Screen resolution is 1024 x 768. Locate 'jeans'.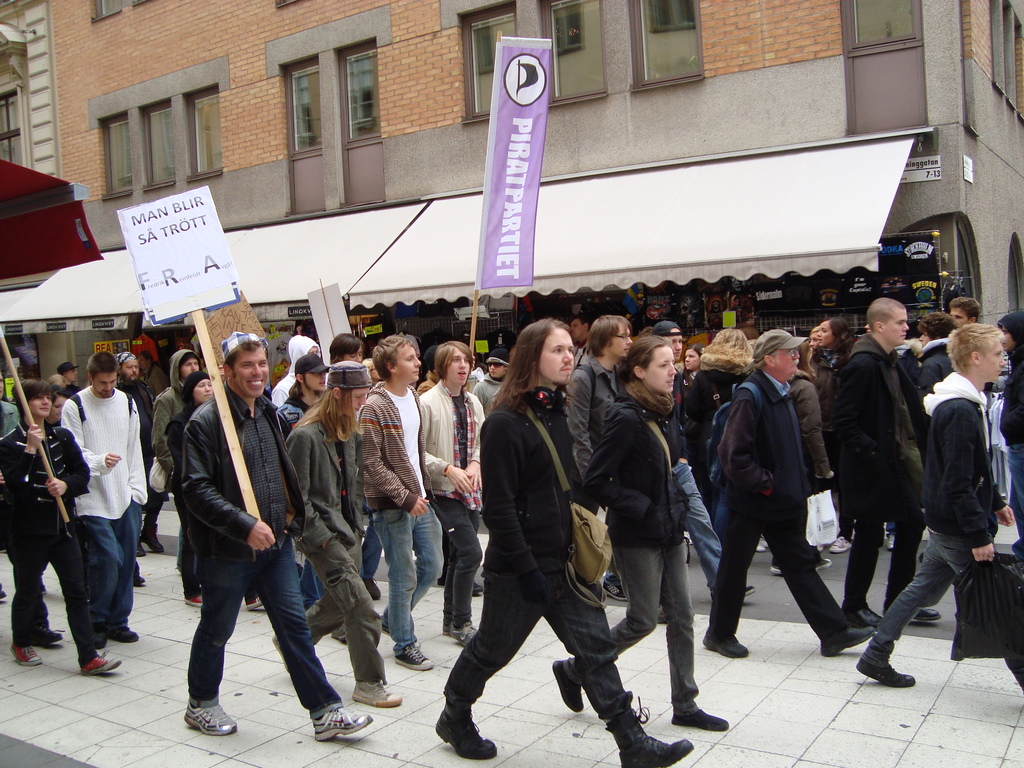
bbox=(82, 505, 140, 635).
